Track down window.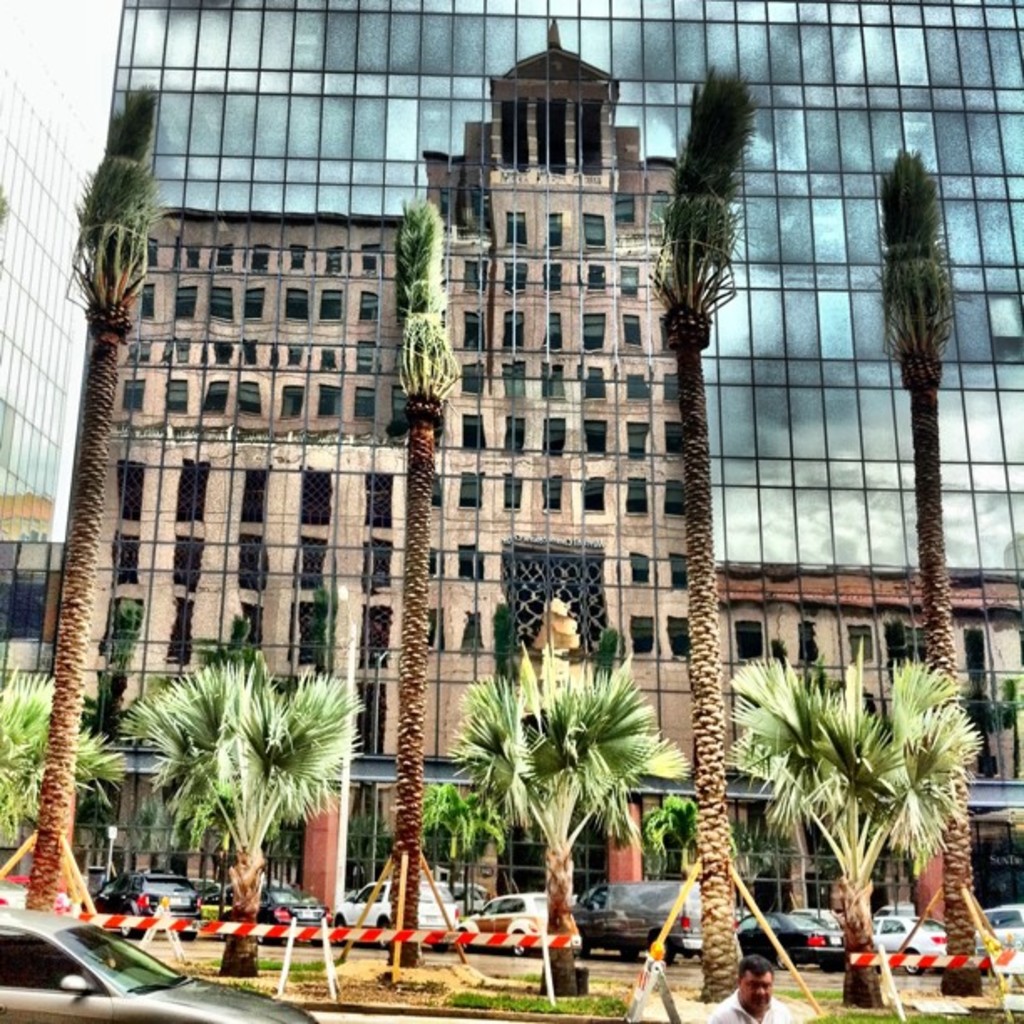
Tracked to 504,412,532,447.
